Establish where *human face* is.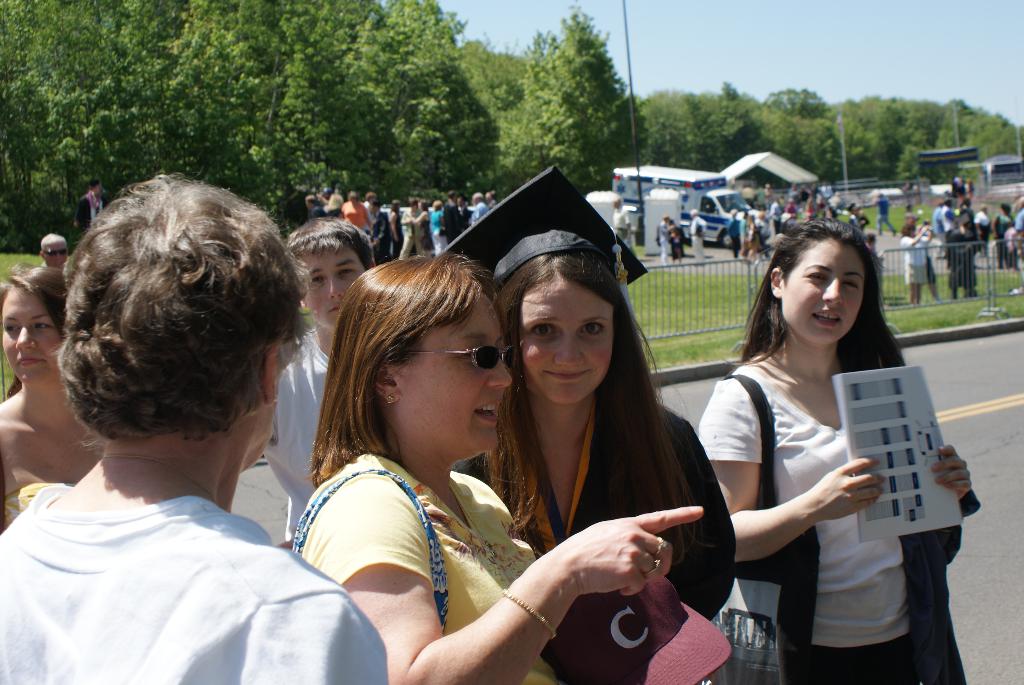
Established at <box>522,271,613,400</box>.
